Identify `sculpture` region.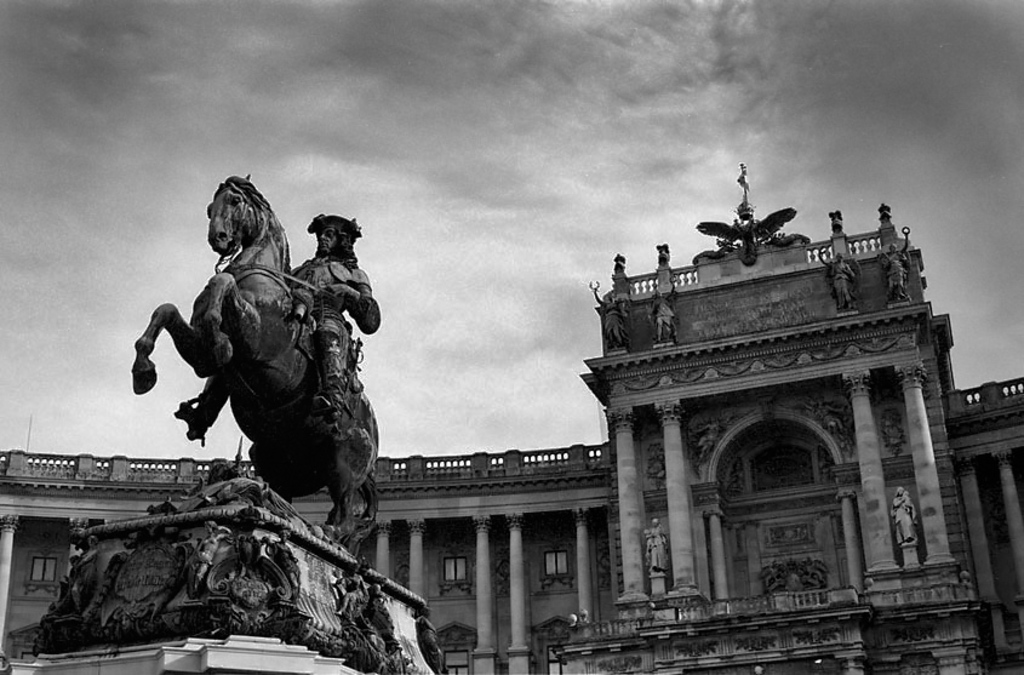
Region: locate(889, 484, 920, 548).
